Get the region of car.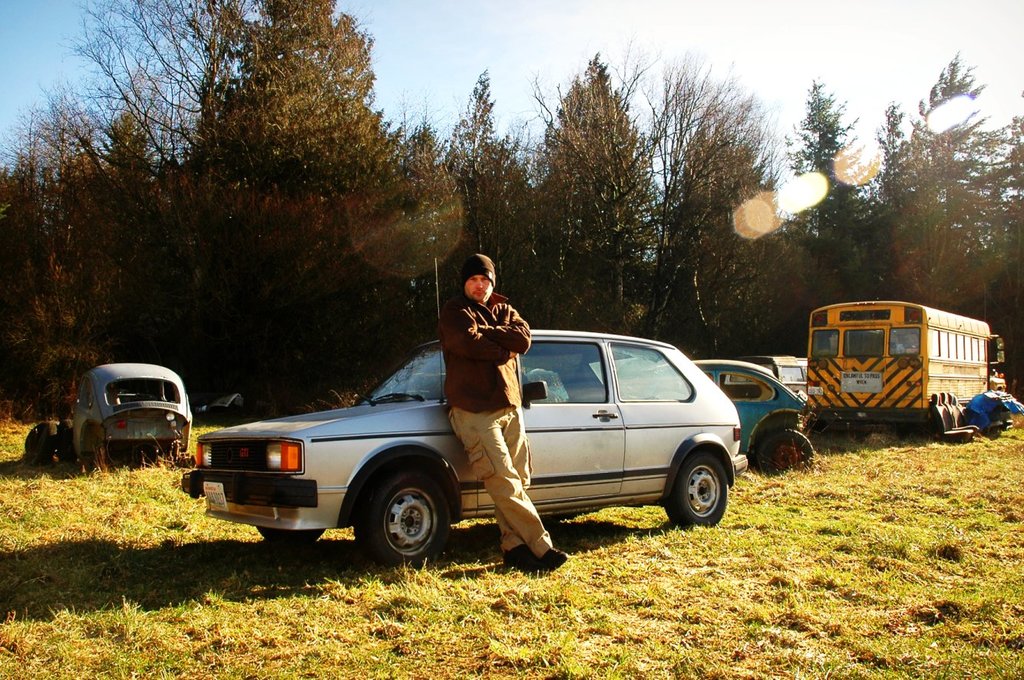
rect(61, 361, 191, 458).
